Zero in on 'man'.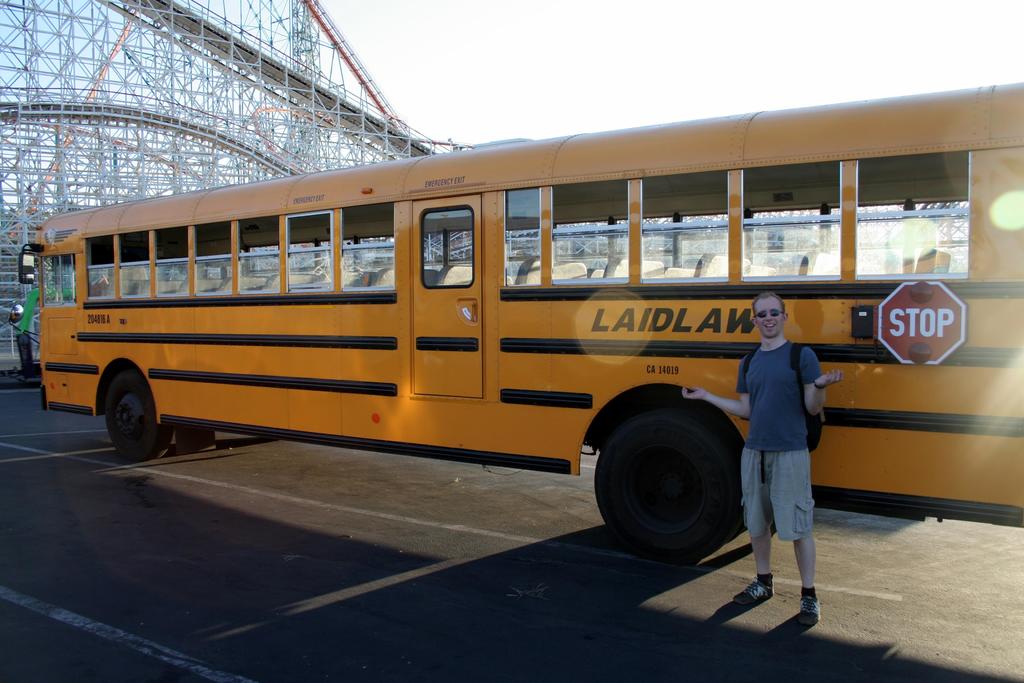
Zeroed in: [695, 265, 837, 613].
